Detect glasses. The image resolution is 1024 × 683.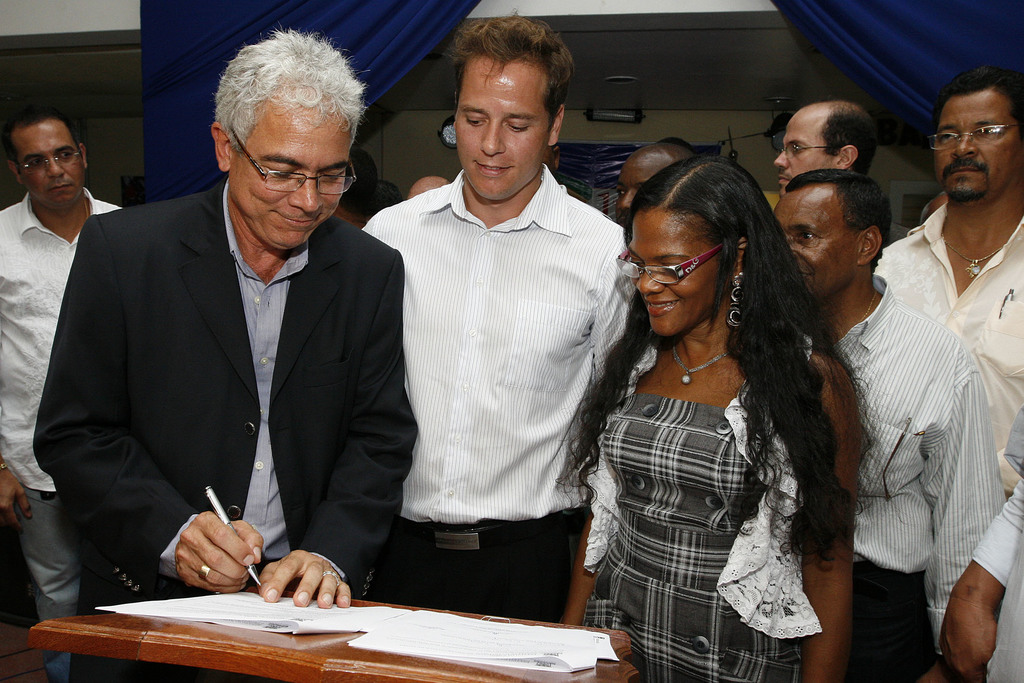
bbox(631, 245, 735, 298).
